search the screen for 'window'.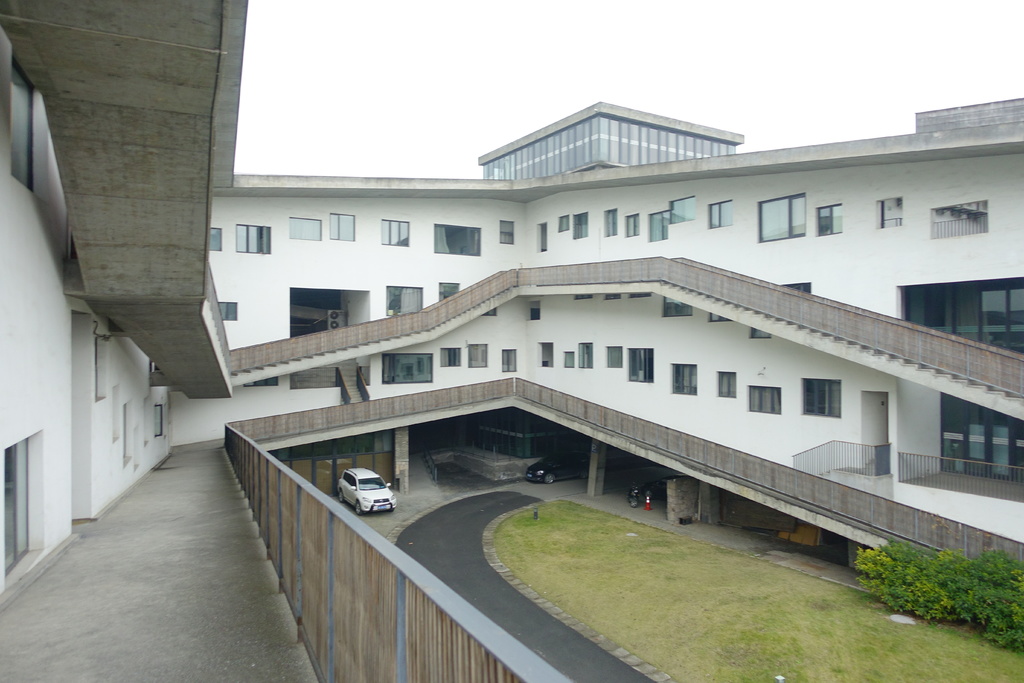
Found at <bbox>669, 194, 700, 224</bbox>.
